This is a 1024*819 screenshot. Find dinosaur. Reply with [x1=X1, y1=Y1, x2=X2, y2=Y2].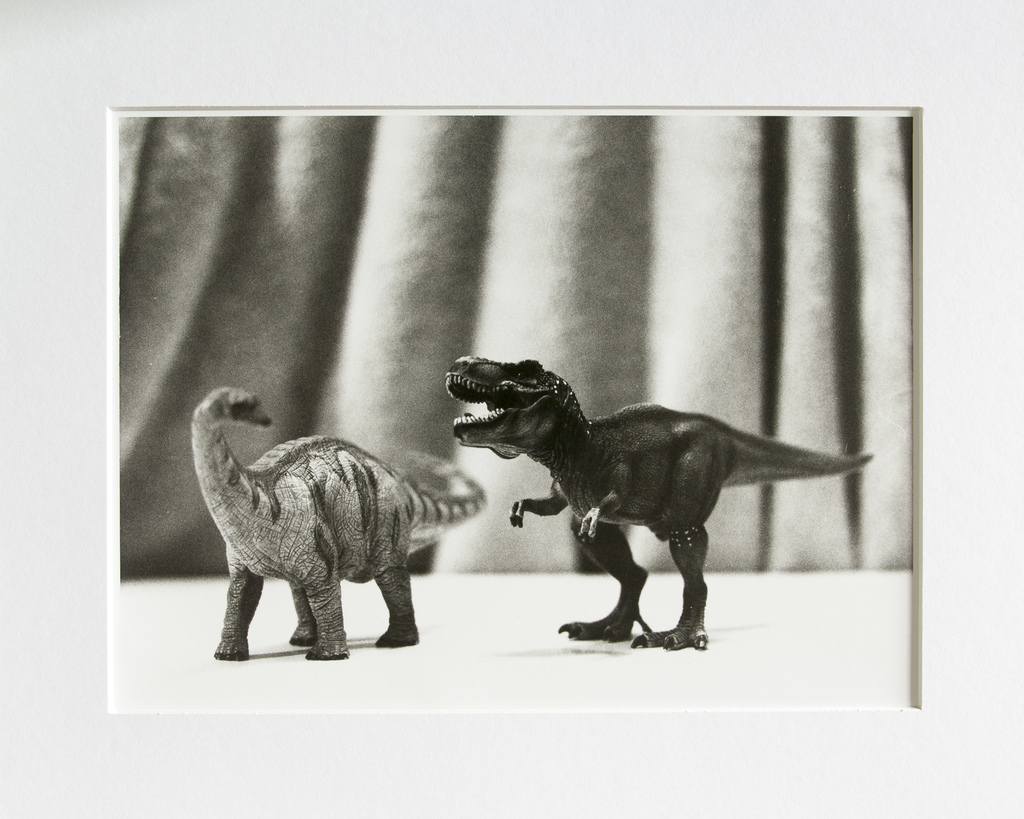
[x1=440, y1=349, x2=876, y2=649].
